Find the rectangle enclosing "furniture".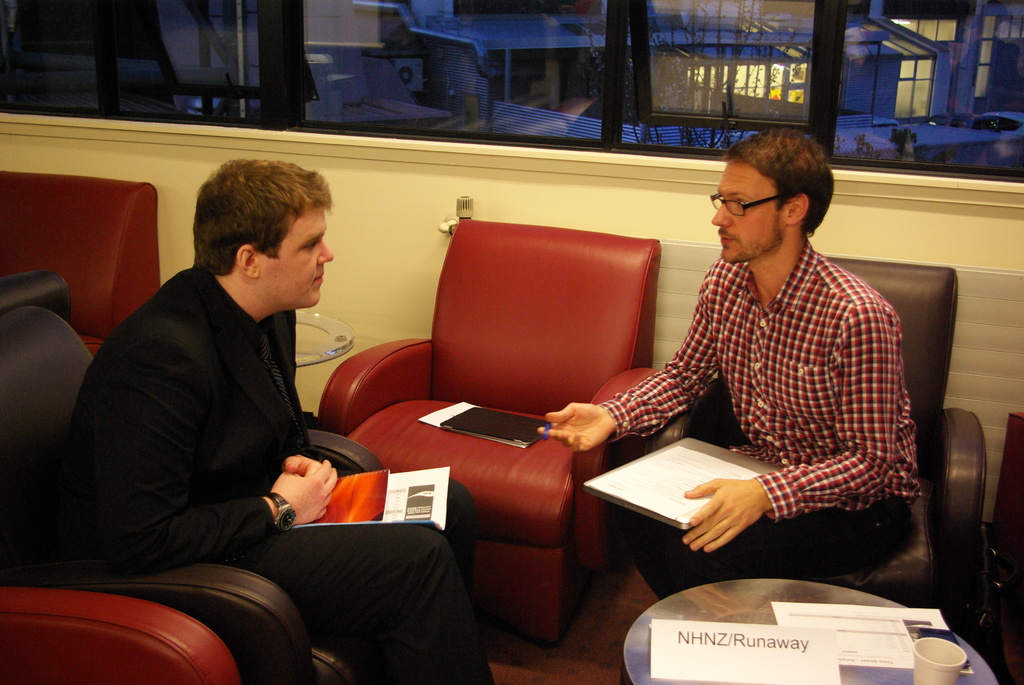
<box>0,265,472,684</box>.
